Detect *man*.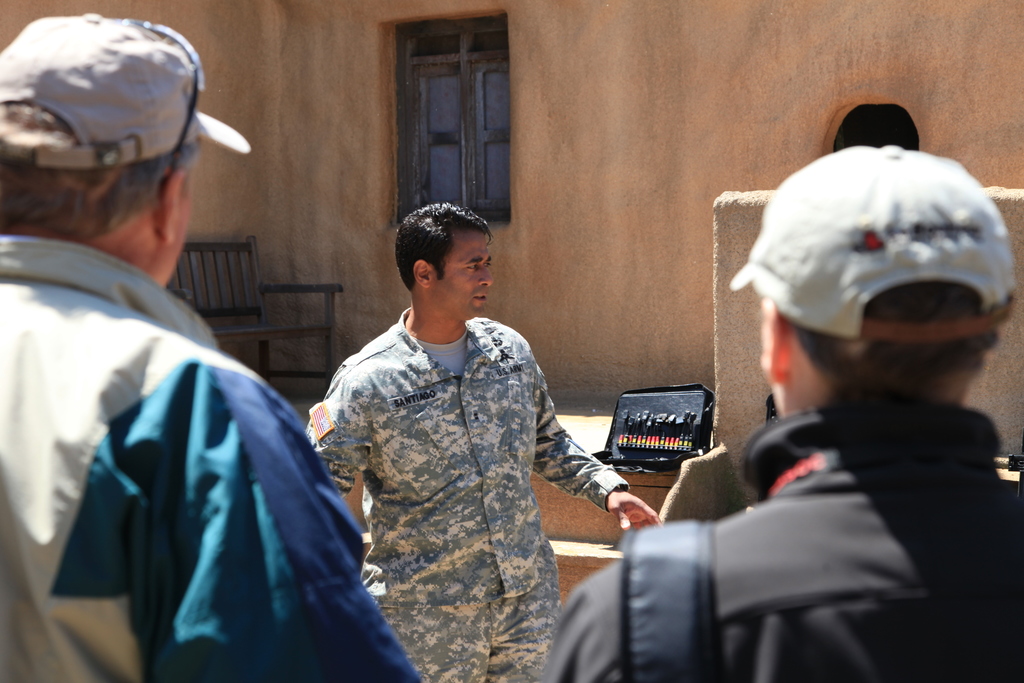
Detected at {"x1": 833, "y1": 105, "x2": 919, "y2": 154}.
